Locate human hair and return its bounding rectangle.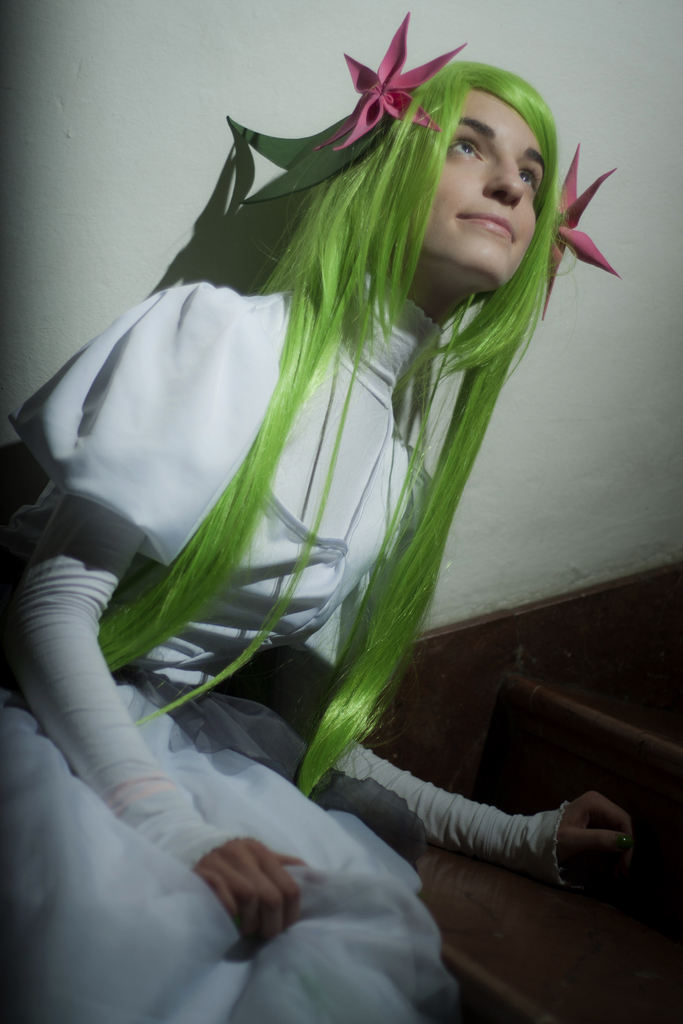
x1=120 y1=9 x2=613 y2=813.
